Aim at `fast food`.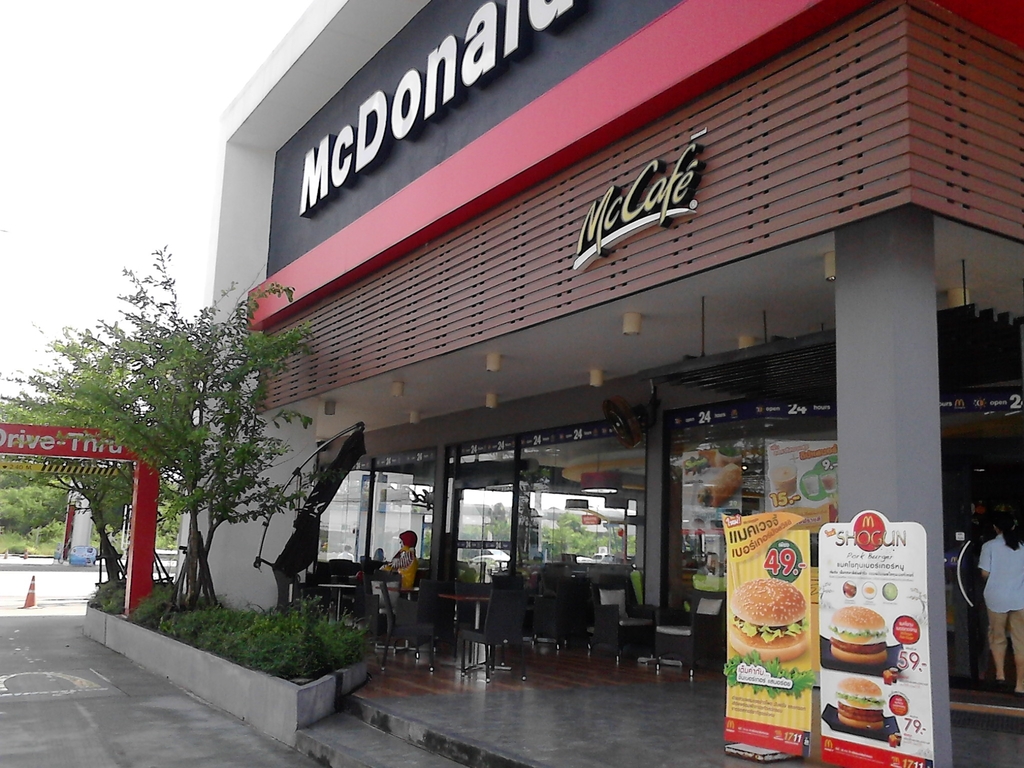
Aimed at 744,564,827,700.
